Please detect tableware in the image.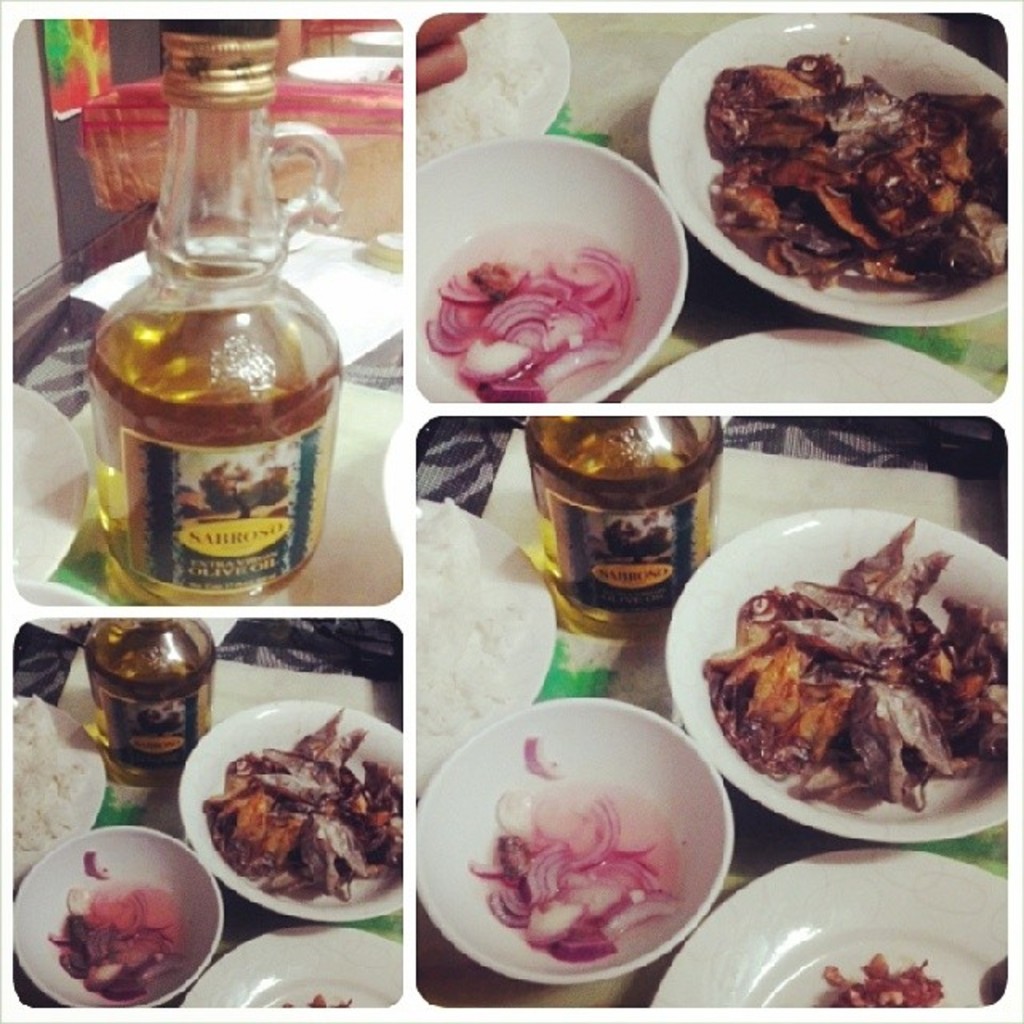
[x1=648, y1=853, x2=1022, y2=1021].
